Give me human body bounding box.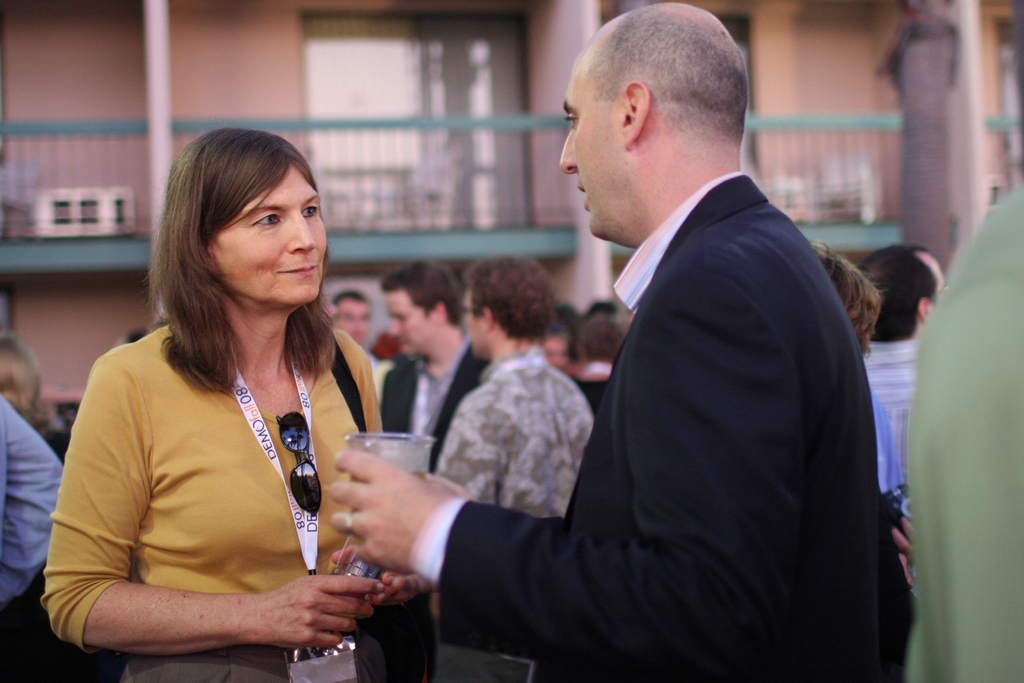
rect(71, 110, 439, 680).
